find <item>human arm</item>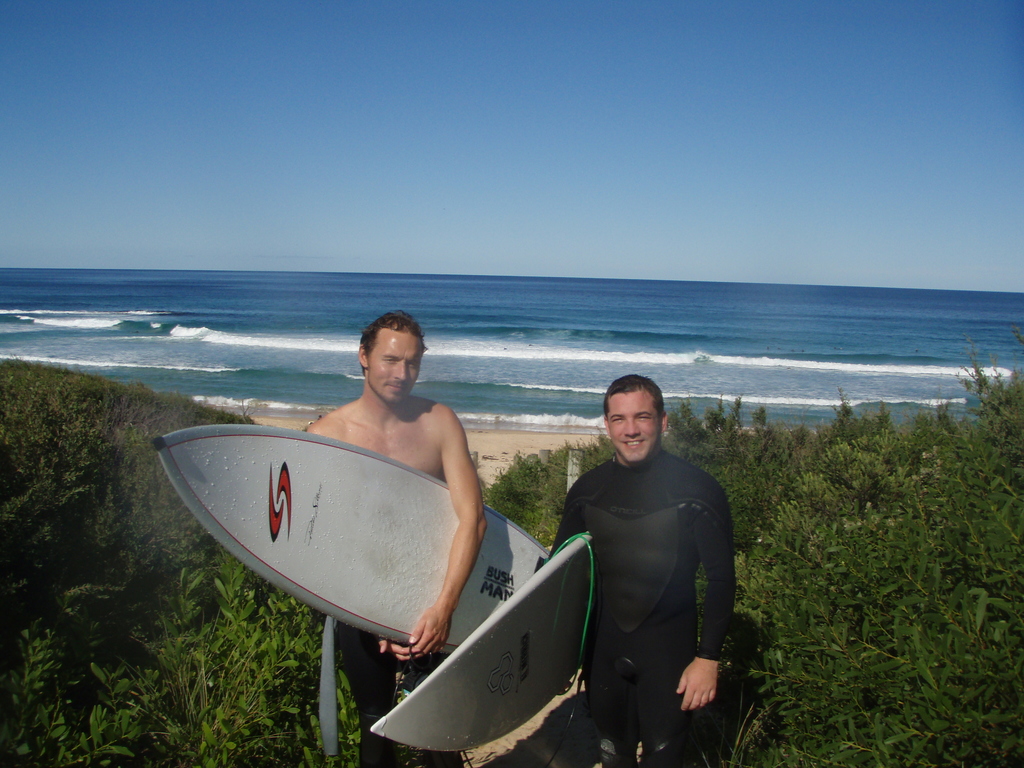
[left=305, top=413, right=328, bottom=441]
